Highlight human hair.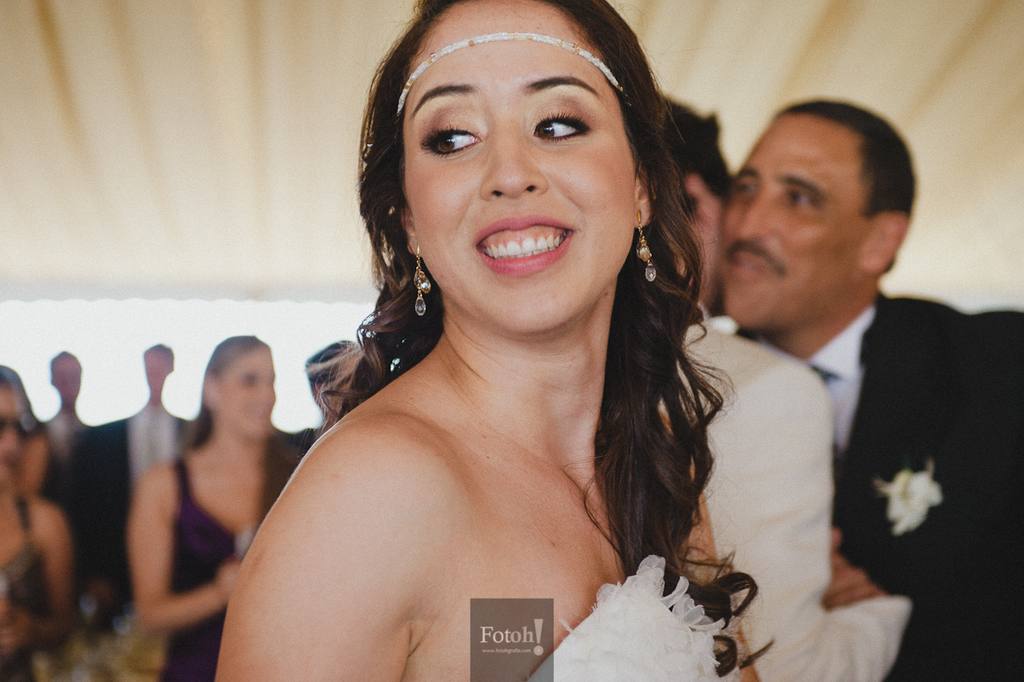
Highlighted region: bbox=[302, 335, 358, 413].
